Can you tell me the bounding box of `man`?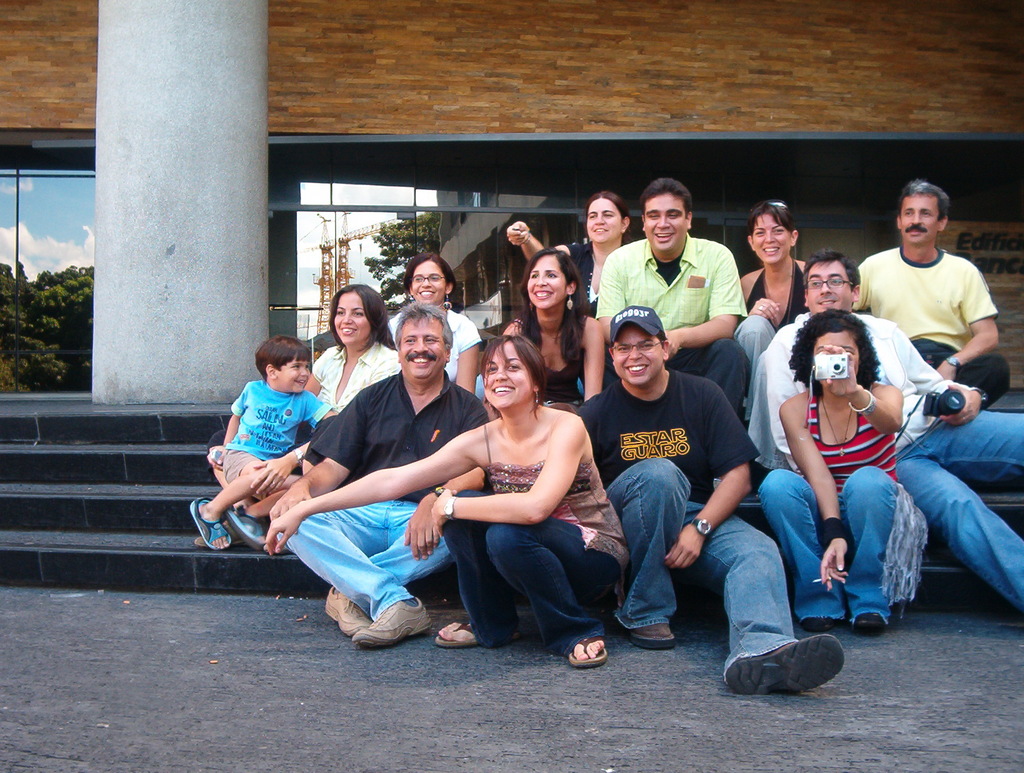
{"left": 596, "top": 177, "right": 749, "bottom": 428}.
